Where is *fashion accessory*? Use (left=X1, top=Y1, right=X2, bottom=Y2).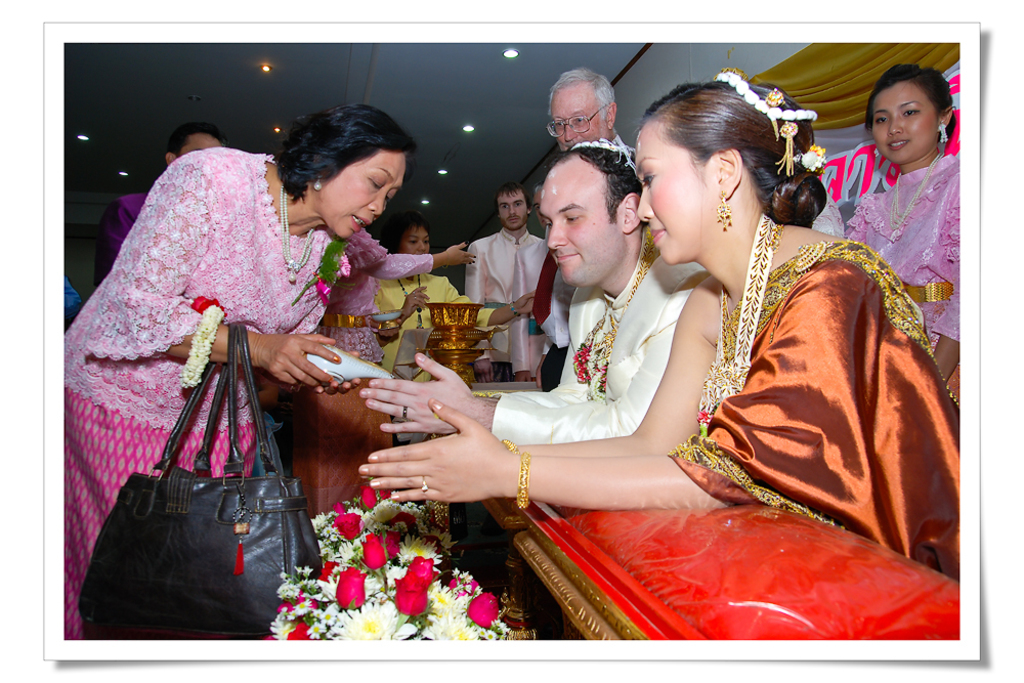
(left=402, top=405, right=410, bottom=416).
